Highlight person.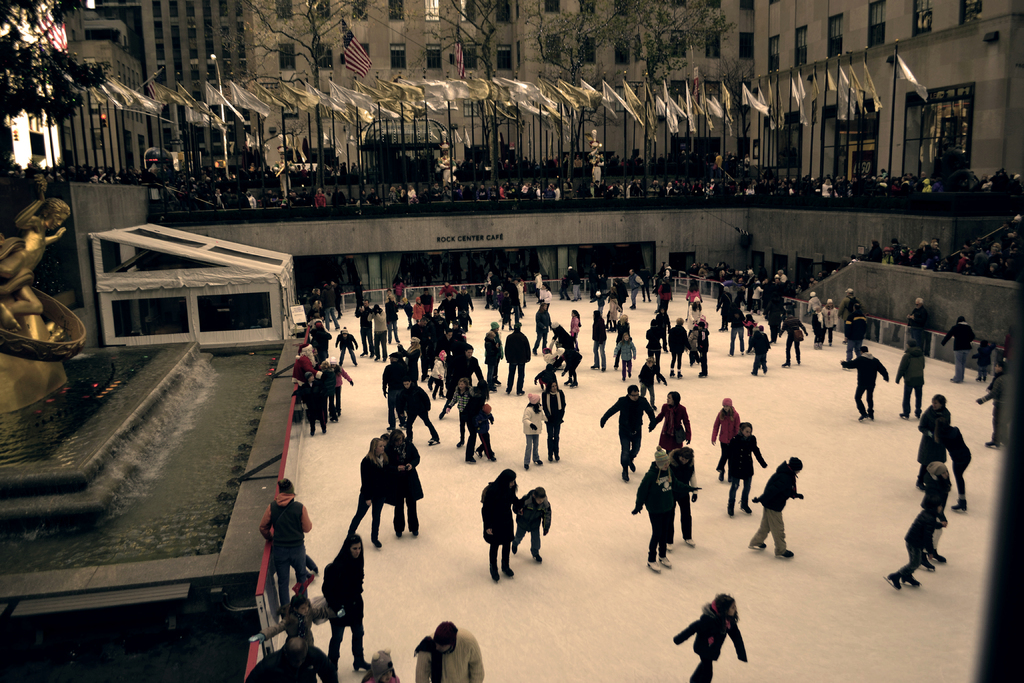
Highlighted region: BBox(590, 309, 607, 372).
